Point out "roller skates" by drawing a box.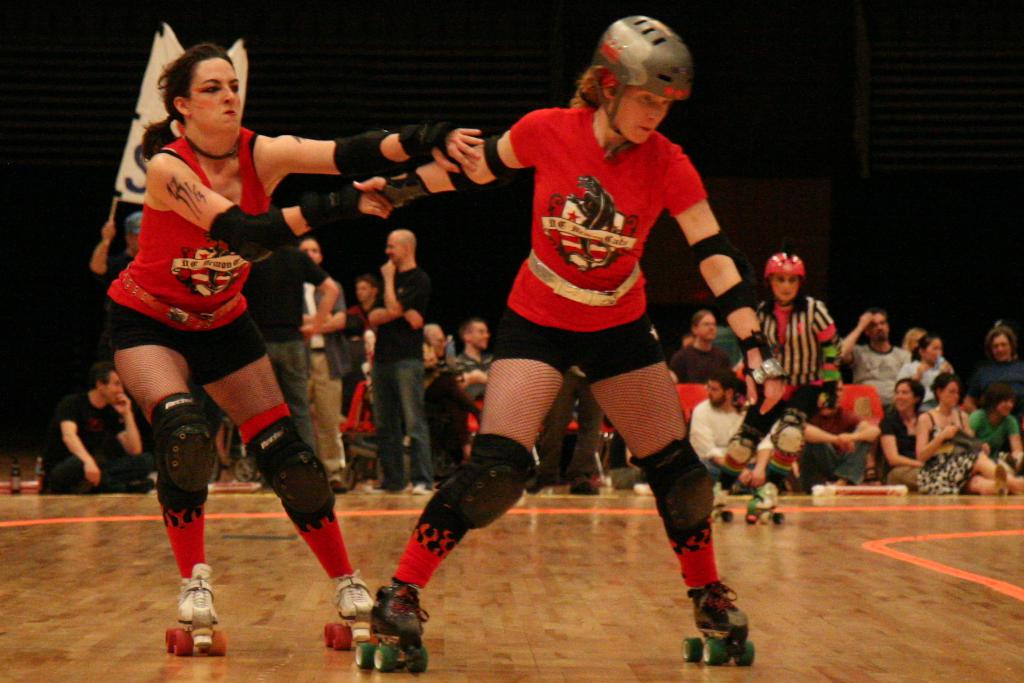
locate(357, 580, 431, 675).
